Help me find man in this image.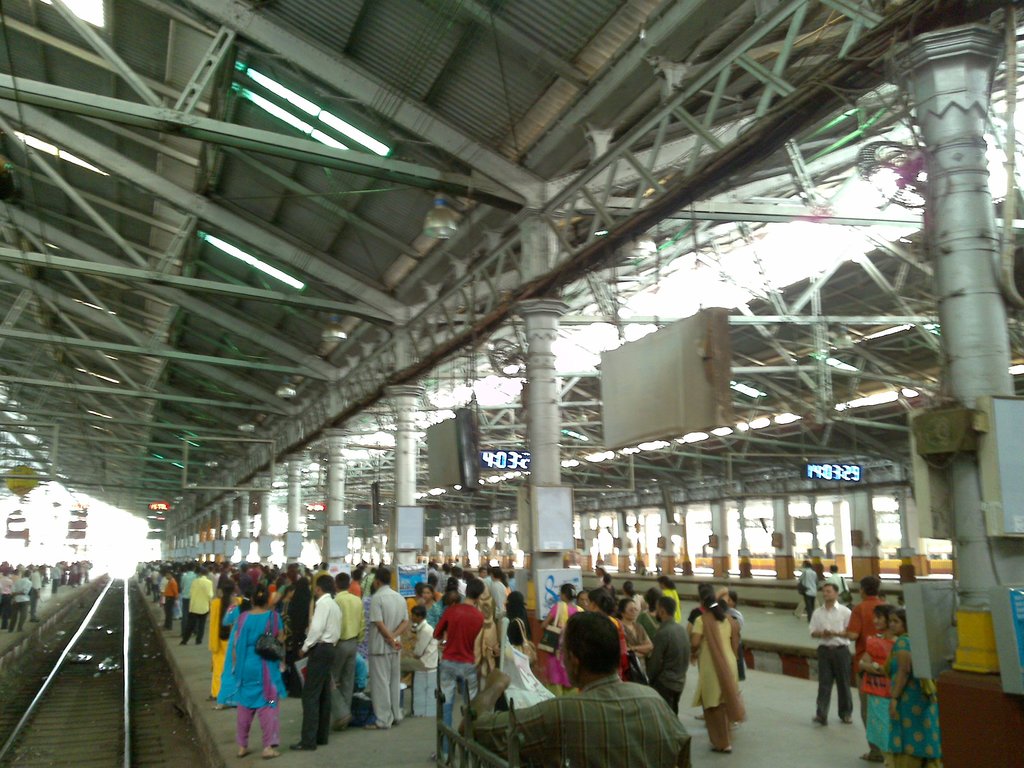
Found it: <bbox>10, 570, 37, 632</bbox>.
